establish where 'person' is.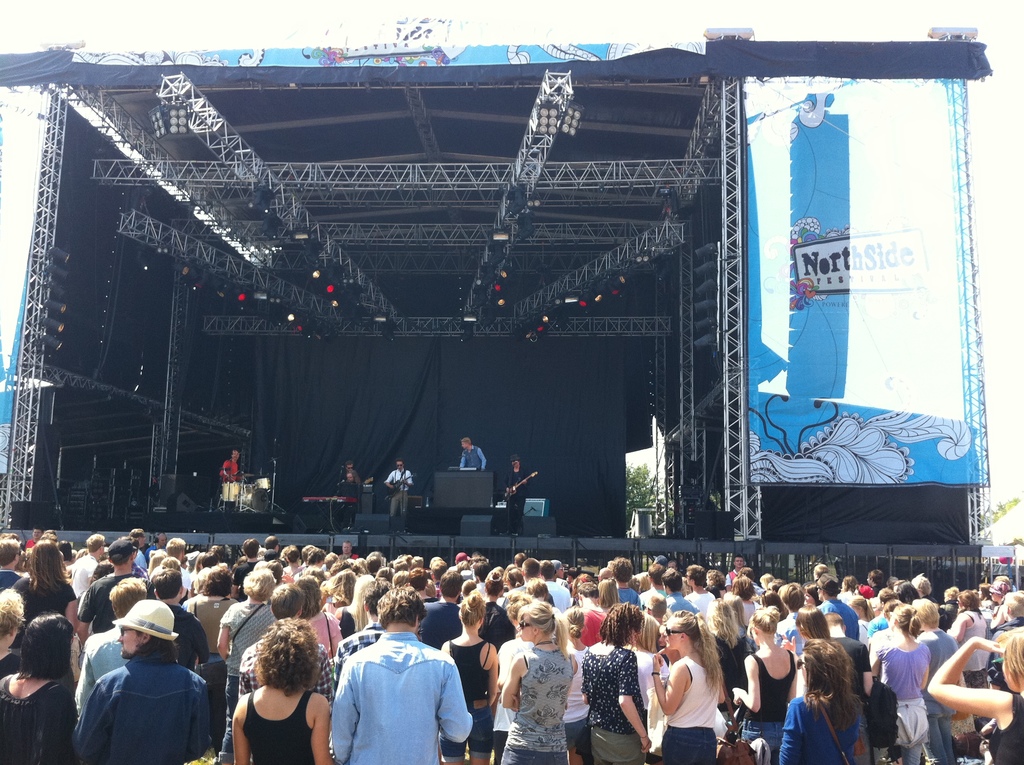
Established at l=458, t=437, r=488, b=474.
